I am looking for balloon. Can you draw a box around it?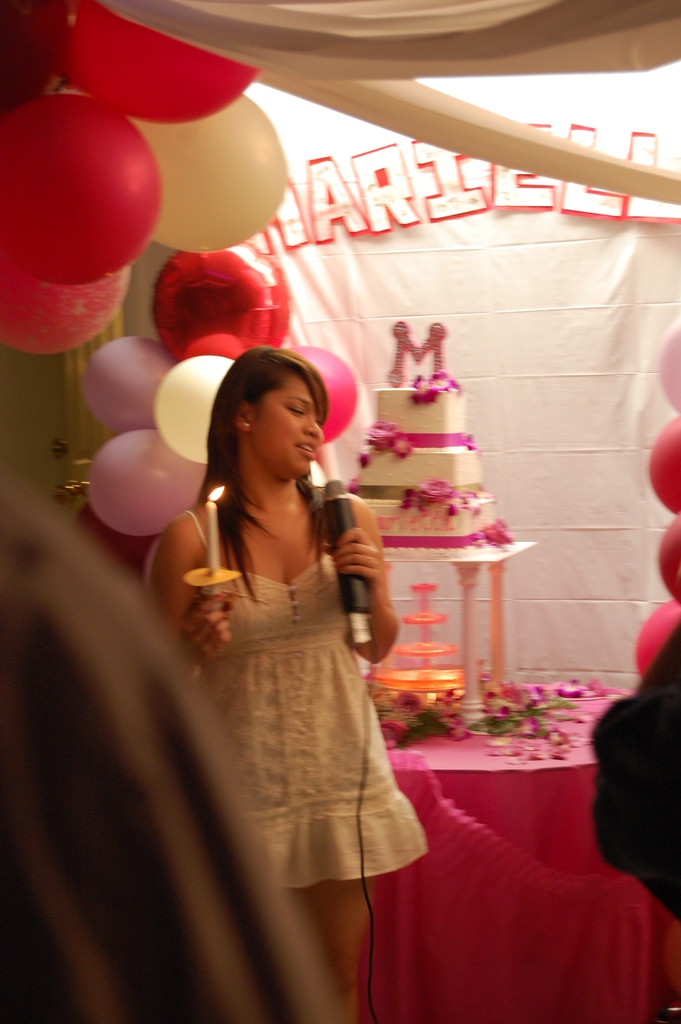
Sure, the bounding box is Rect(657, 511, 680, 602).
